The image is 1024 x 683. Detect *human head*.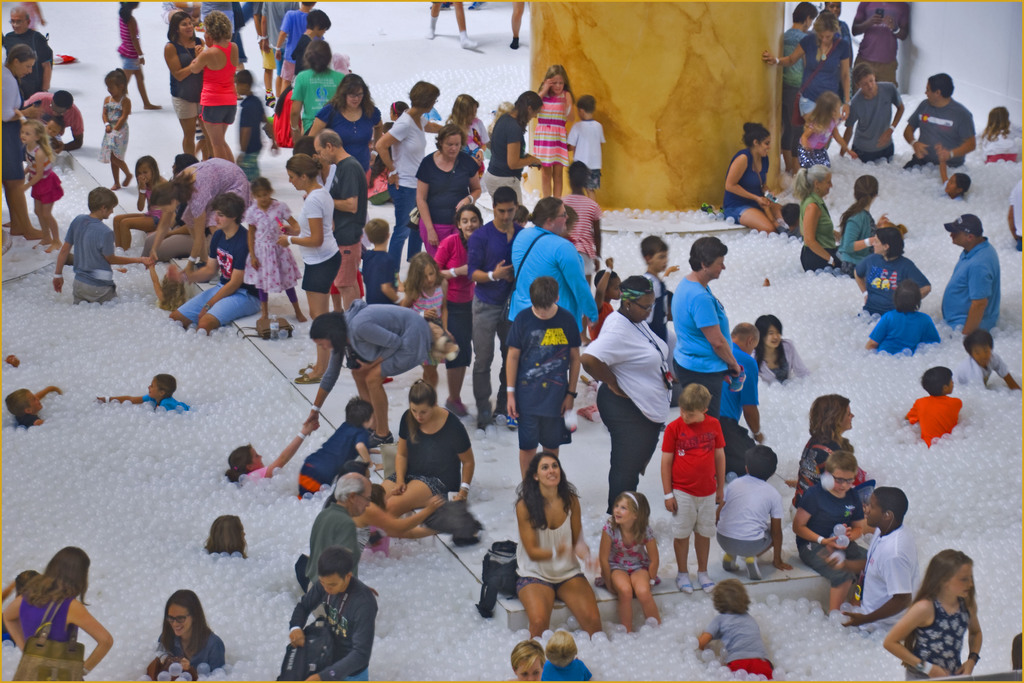
Detection: (50,85,74,119).
